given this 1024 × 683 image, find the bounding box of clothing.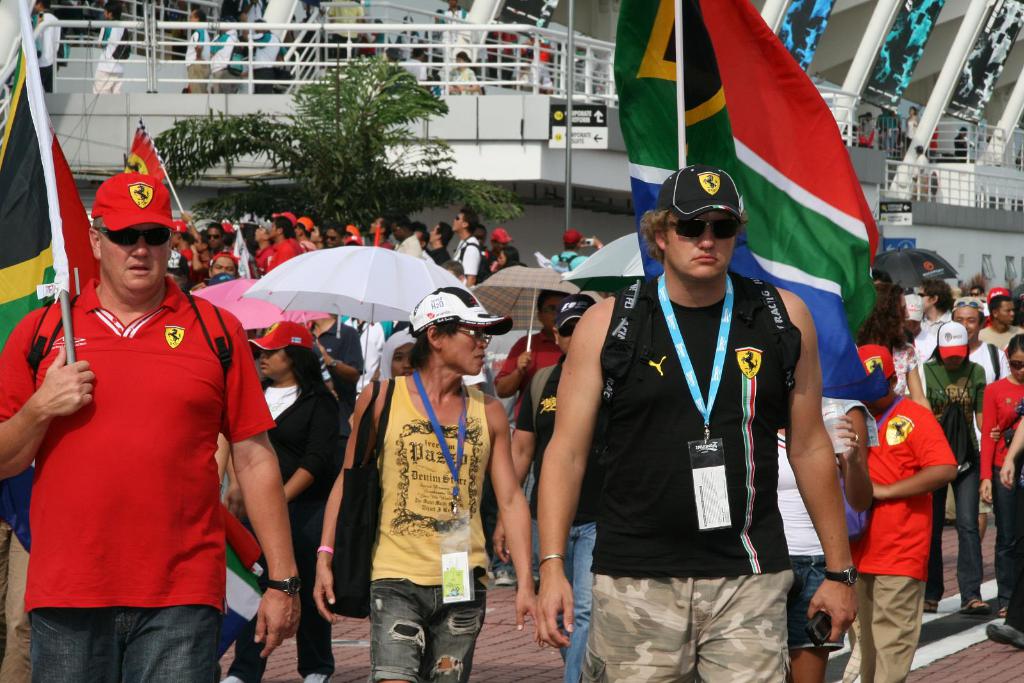
region(849, 389, 956, 682).
